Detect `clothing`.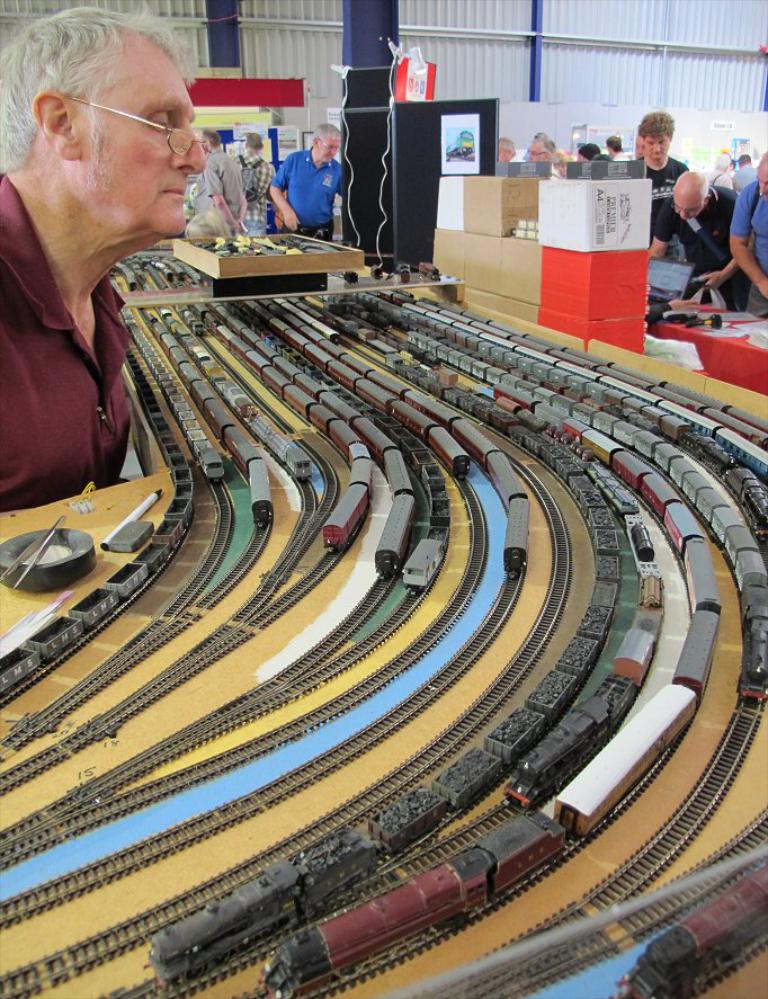
Detected at rect(0, 188, 189, 472).
